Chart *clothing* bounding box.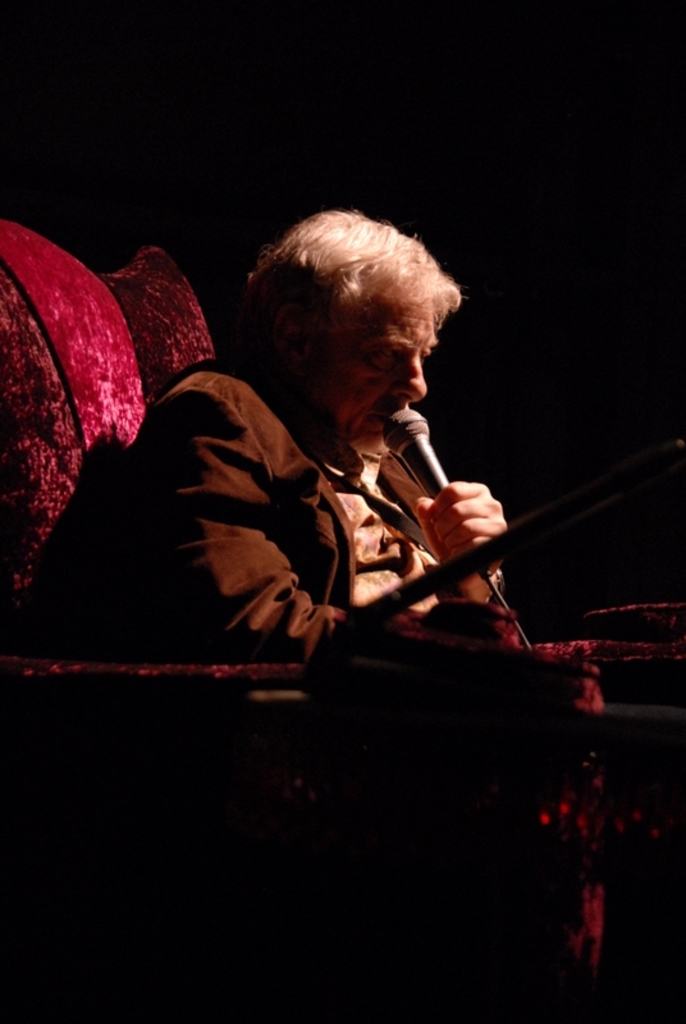
Charted: 146,316,509,680.
